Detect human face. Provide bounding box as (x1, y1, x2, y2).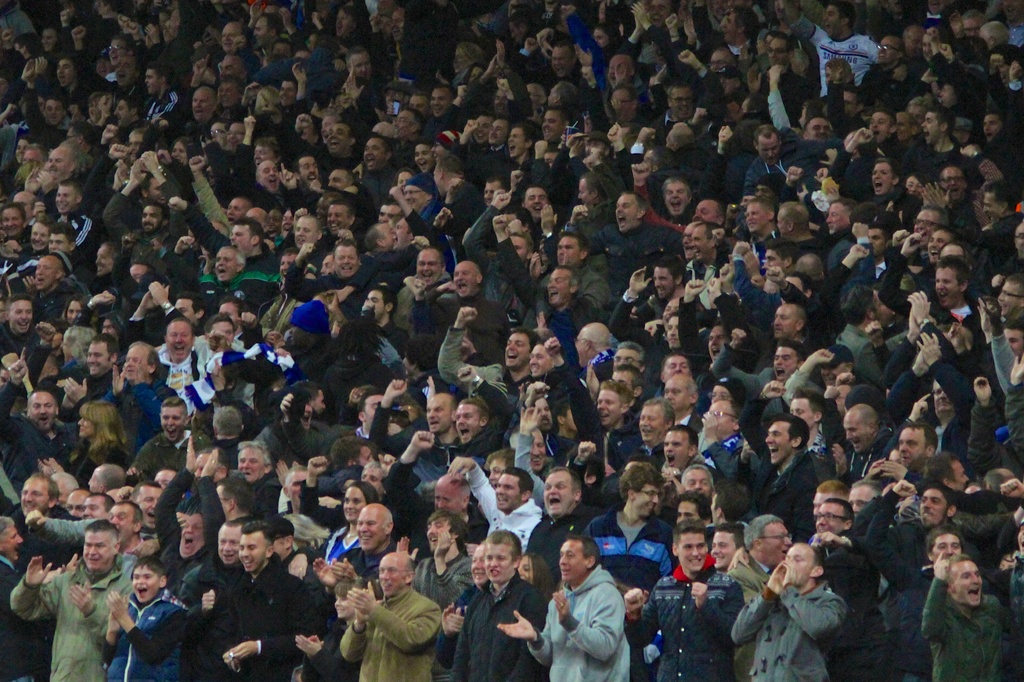
(95, 245, 113, 276).
